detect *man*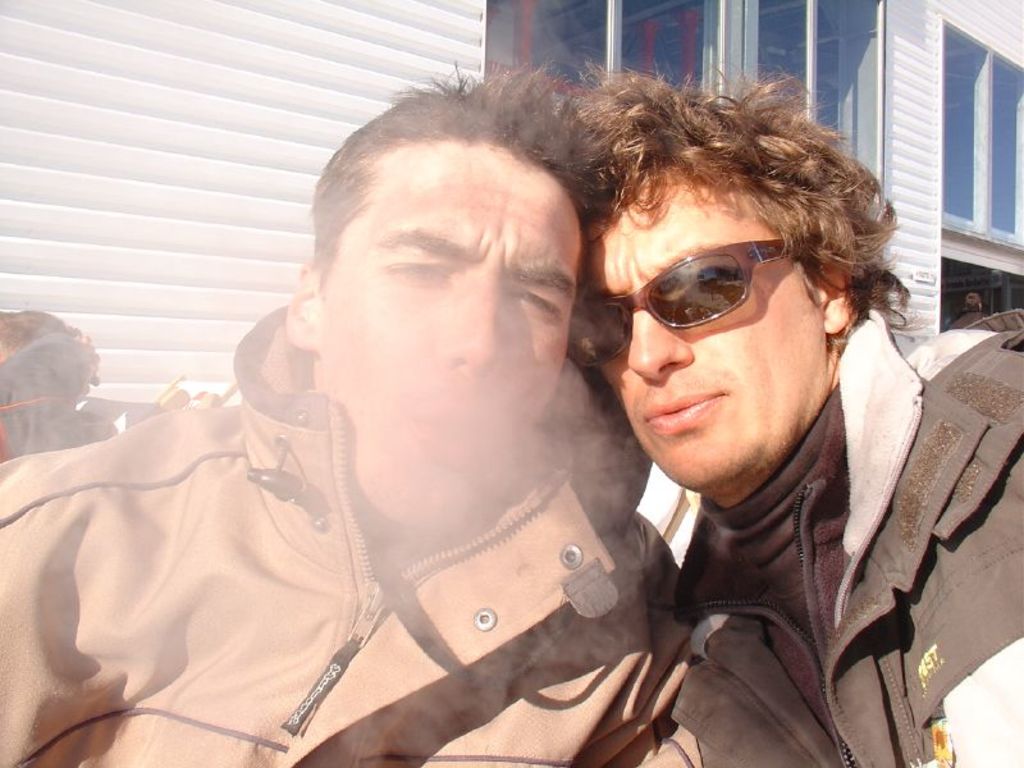
x1=439, y1=61, x2=1016, y2=764
